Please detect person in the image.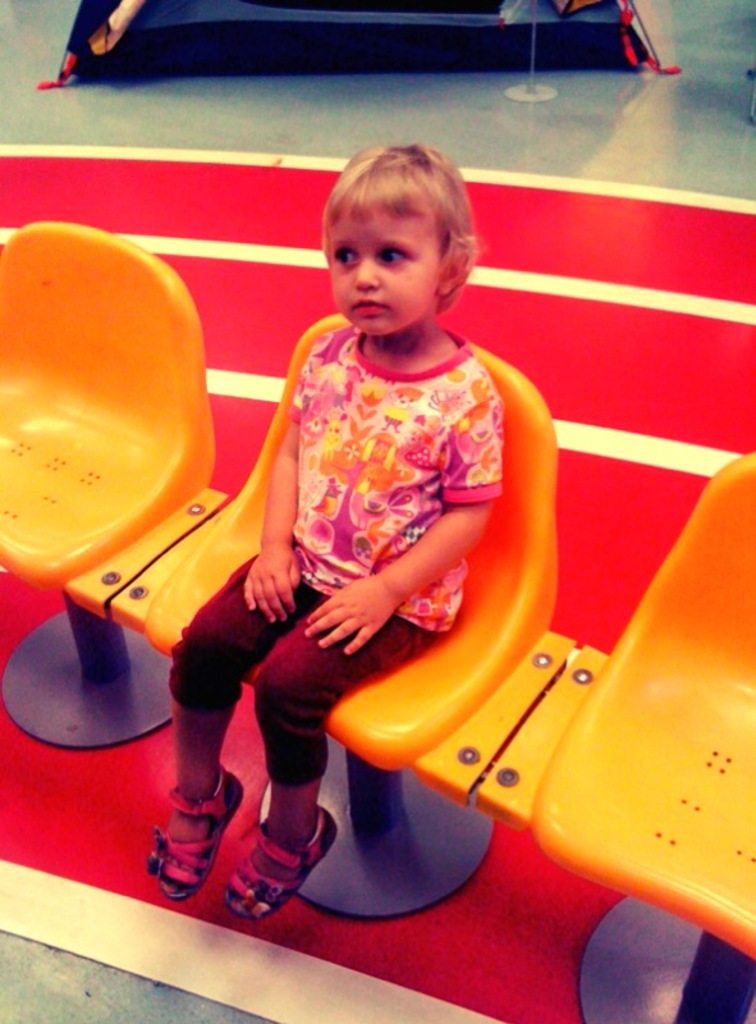
crop(155, 146, 507, 911).
